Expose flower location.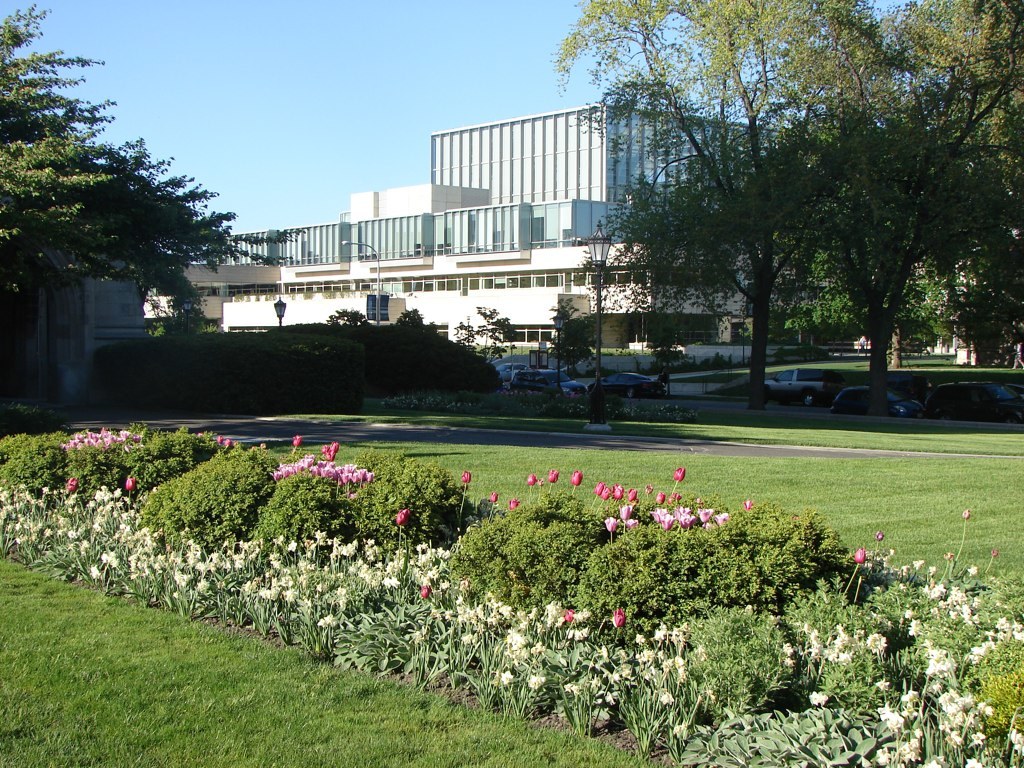
Exposed at rect(462, 469, 471, 484).
